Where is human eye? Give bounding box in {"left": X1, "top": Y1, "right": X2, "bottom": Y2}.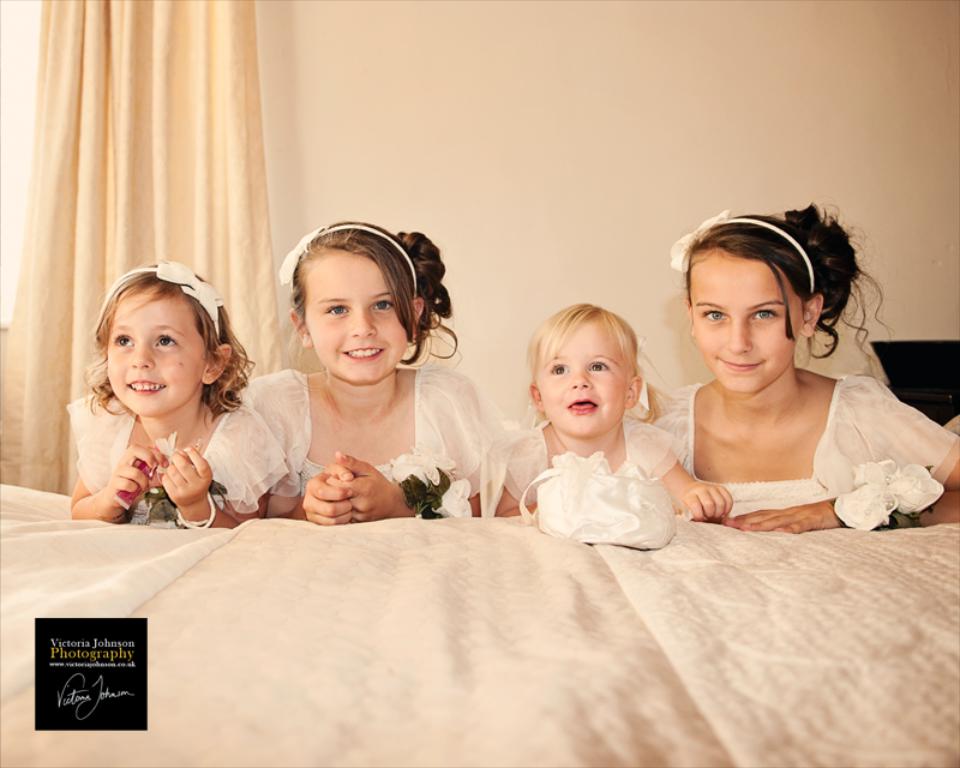
{"left": 698, "top": 306, "right": 732, "bottom": 326}.
